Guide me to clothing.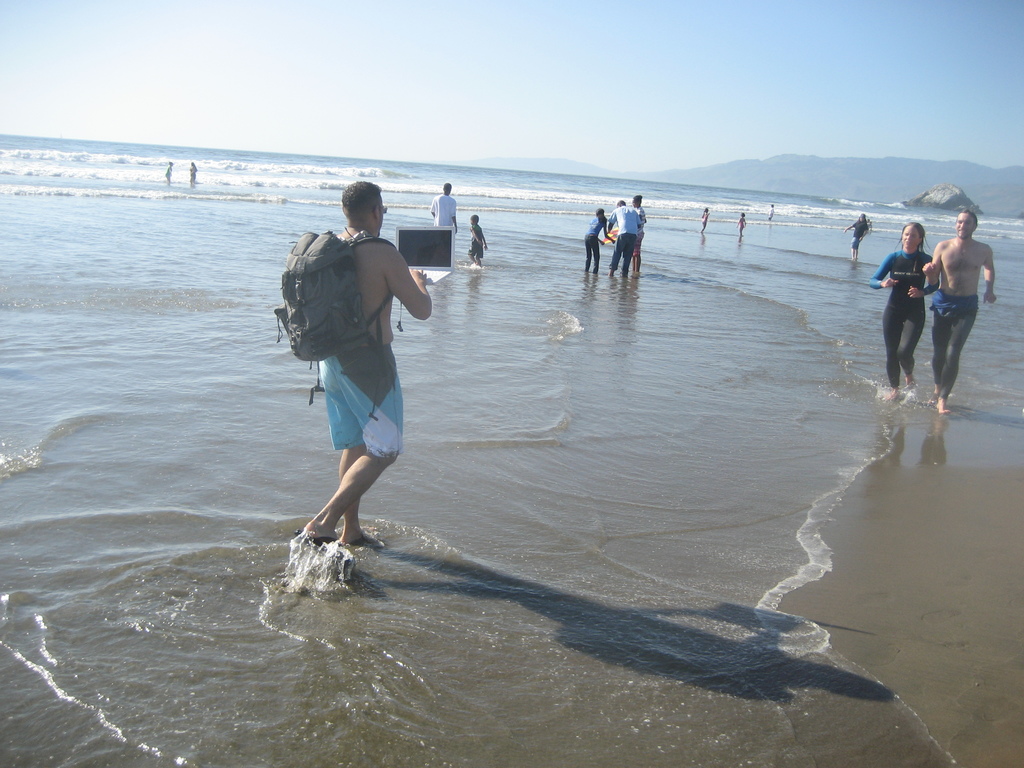
Guidance: (left=429, top=187, right=460, bottom=227).
